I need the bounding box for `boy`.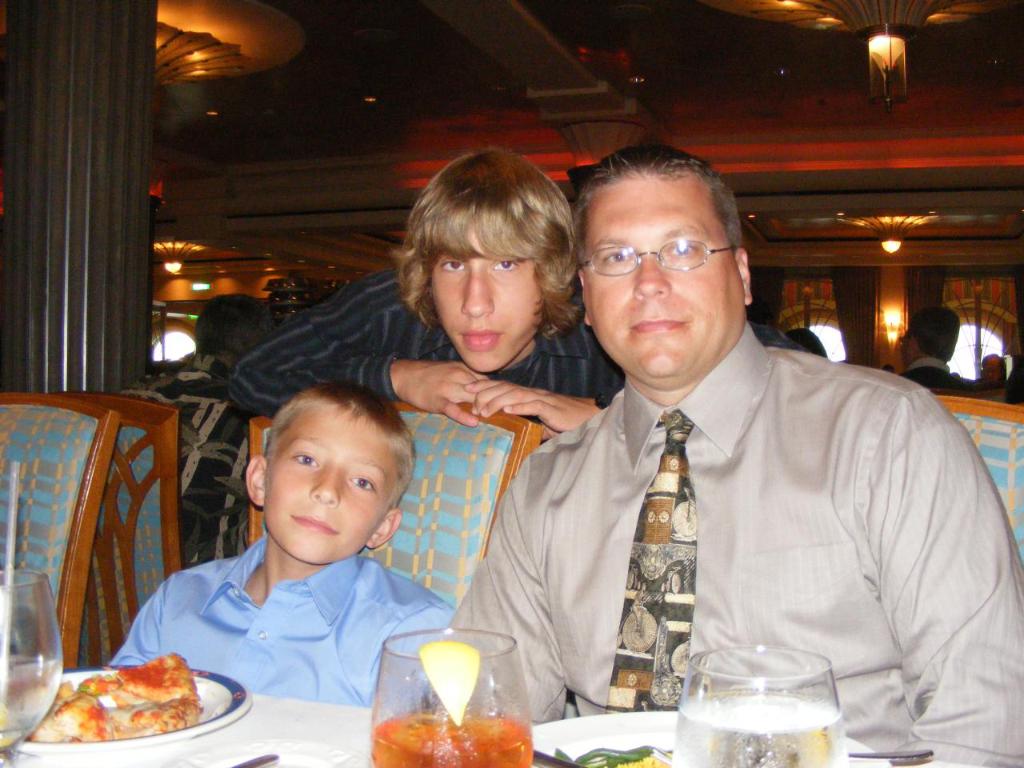
Here it is: <region>104, 378, 460, 706</region>.
